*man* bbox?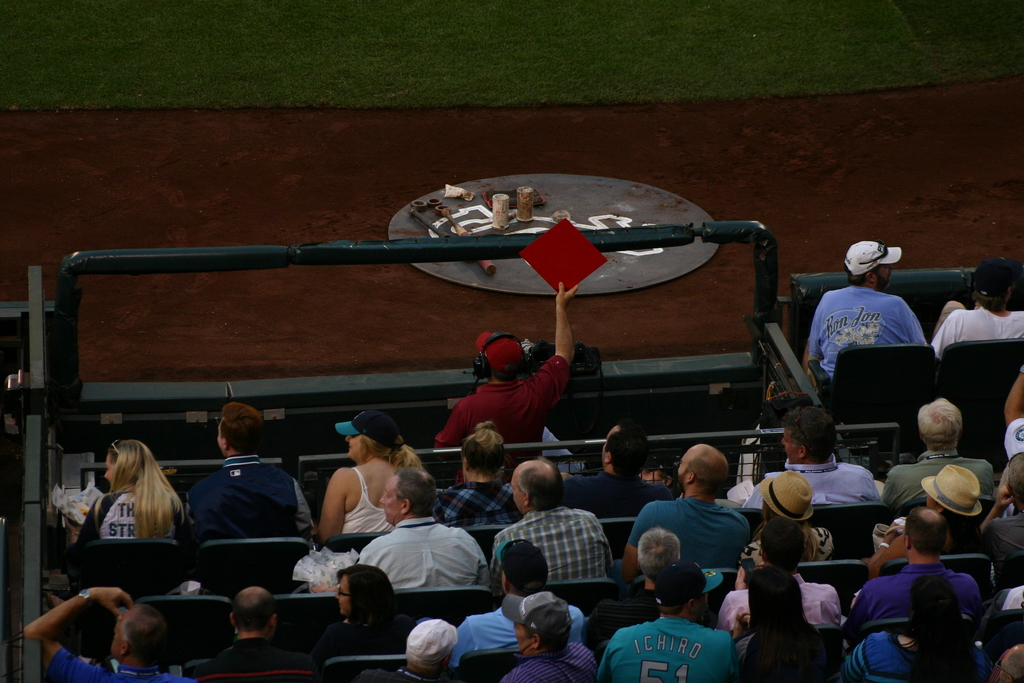
bbox=(429, 278, 580, 463)
